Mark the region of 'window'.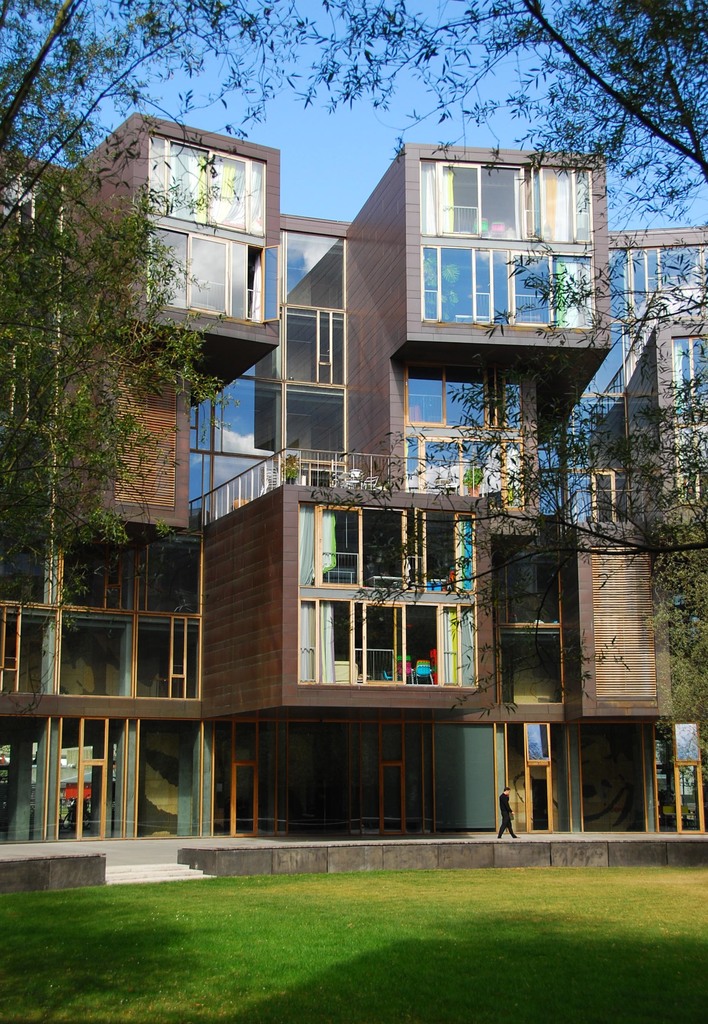
Region: region(594, 470, 629, 521).
